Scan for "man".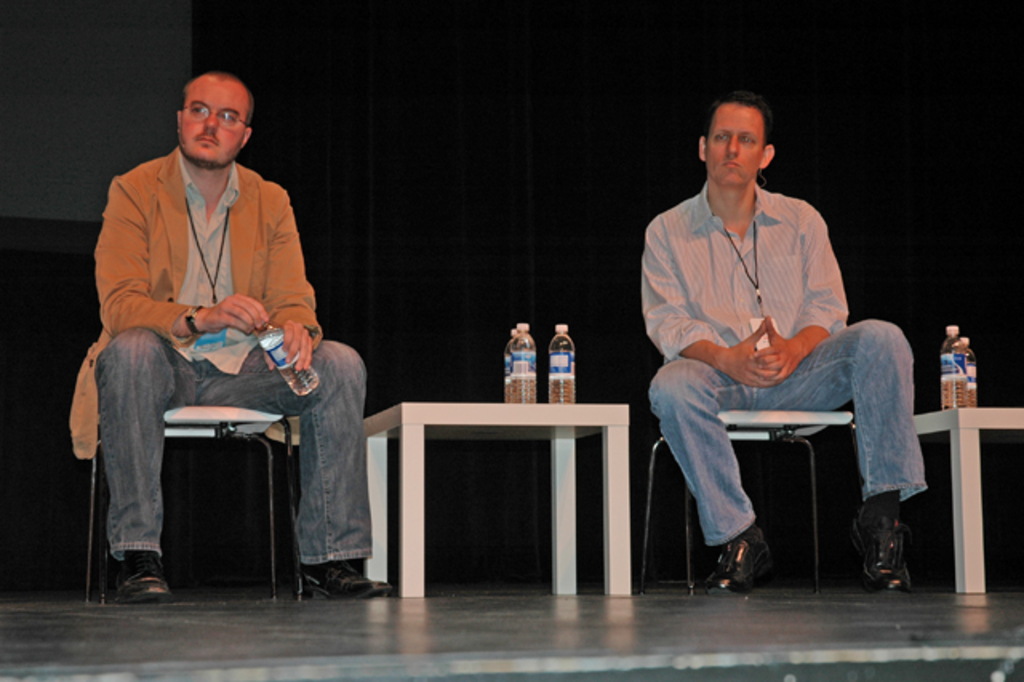
Scan result: [x1=640, y1=88, x2=934, y2=604].
